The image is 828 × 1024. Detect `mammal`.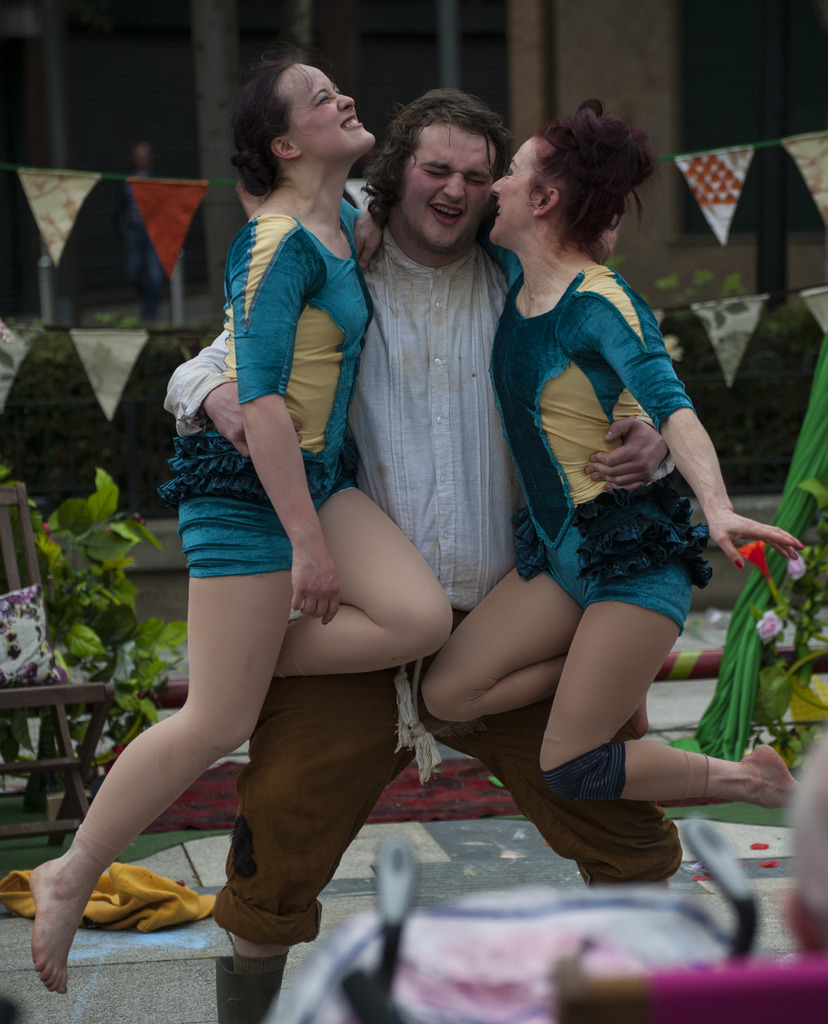
Detection: 25:45:461:997.
